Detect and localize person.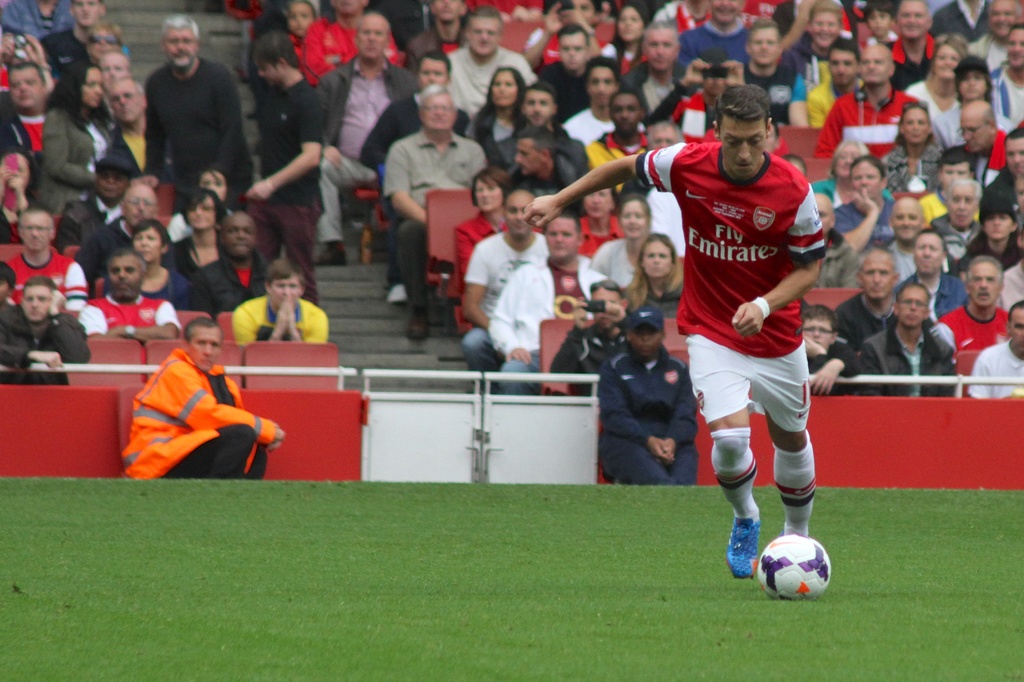
Localized at (left=436, top=1, right=534, bottom=115).
